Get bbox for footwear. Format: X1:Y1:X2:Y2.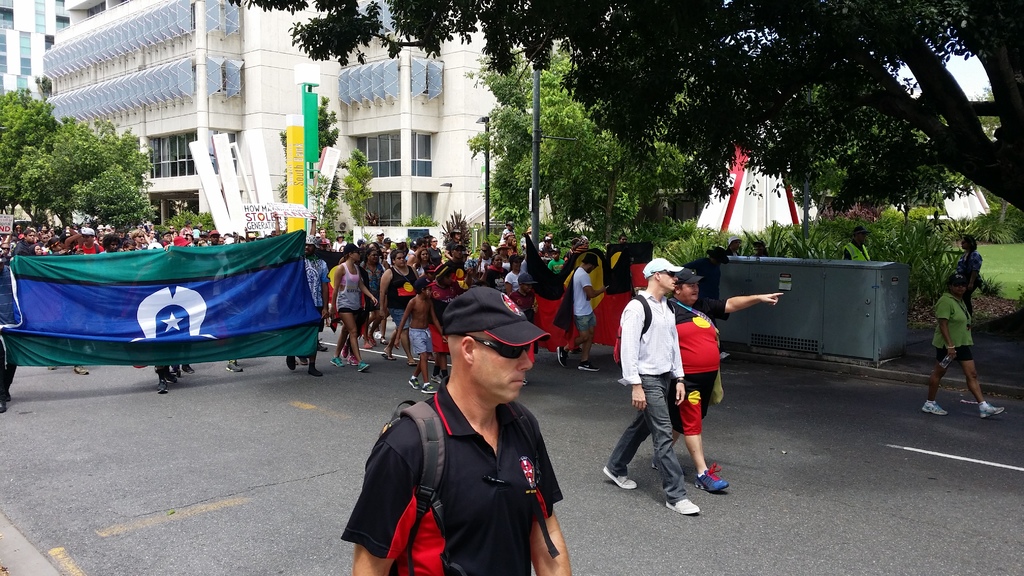
600:464:639:490.
